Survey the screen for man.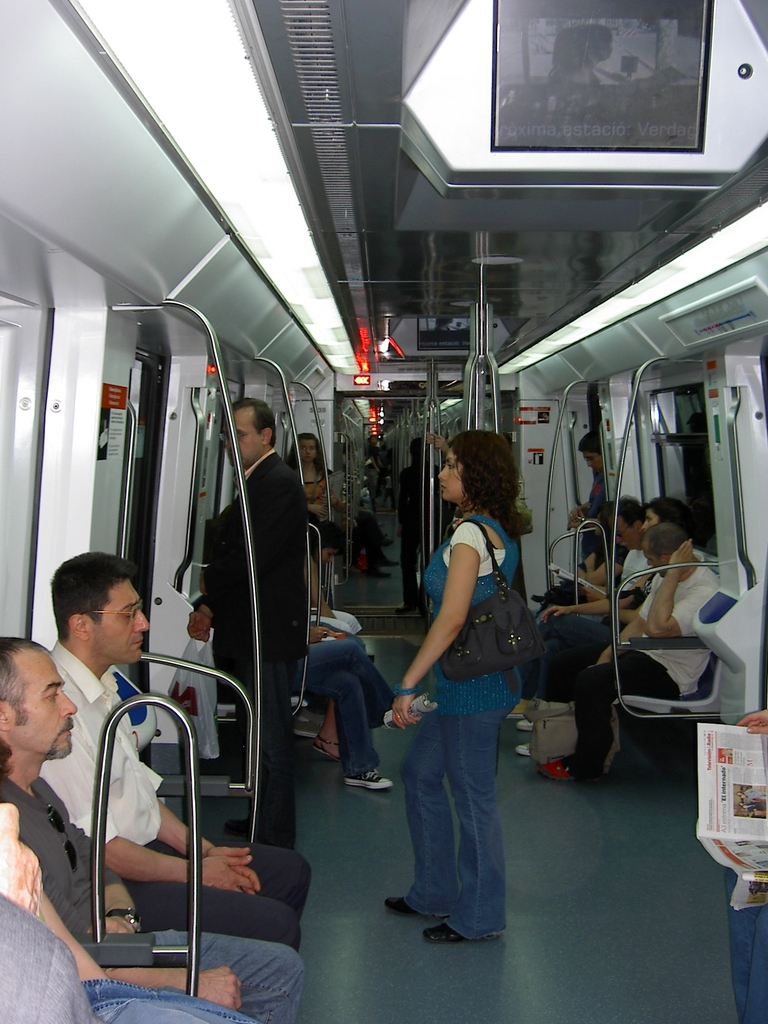
Survey found: [x1=534, y1=519, x2=730, y2=785].
